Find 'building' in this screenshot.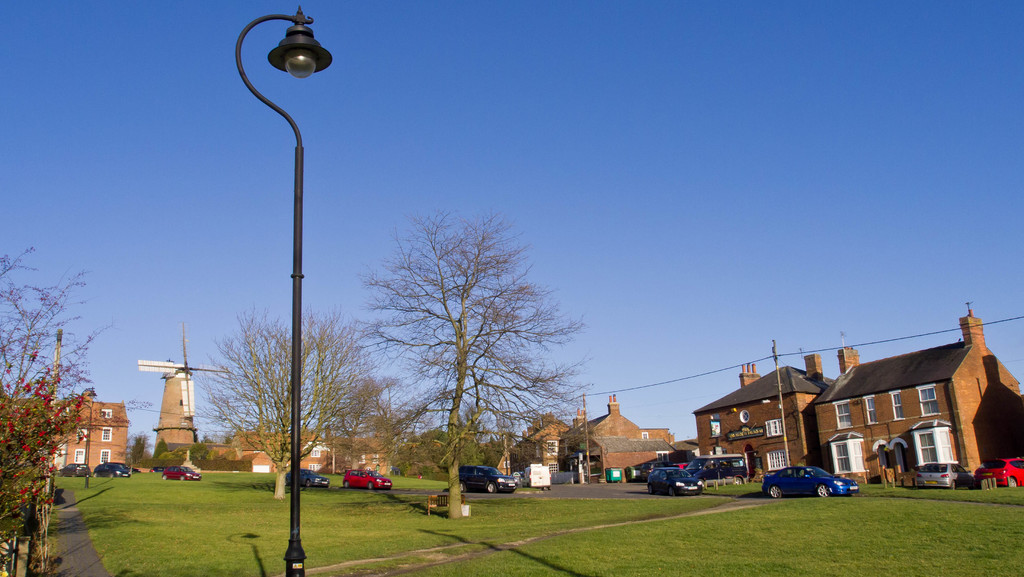
The bounding box for 'building' is bbox=[136, 321, 230, 460].
